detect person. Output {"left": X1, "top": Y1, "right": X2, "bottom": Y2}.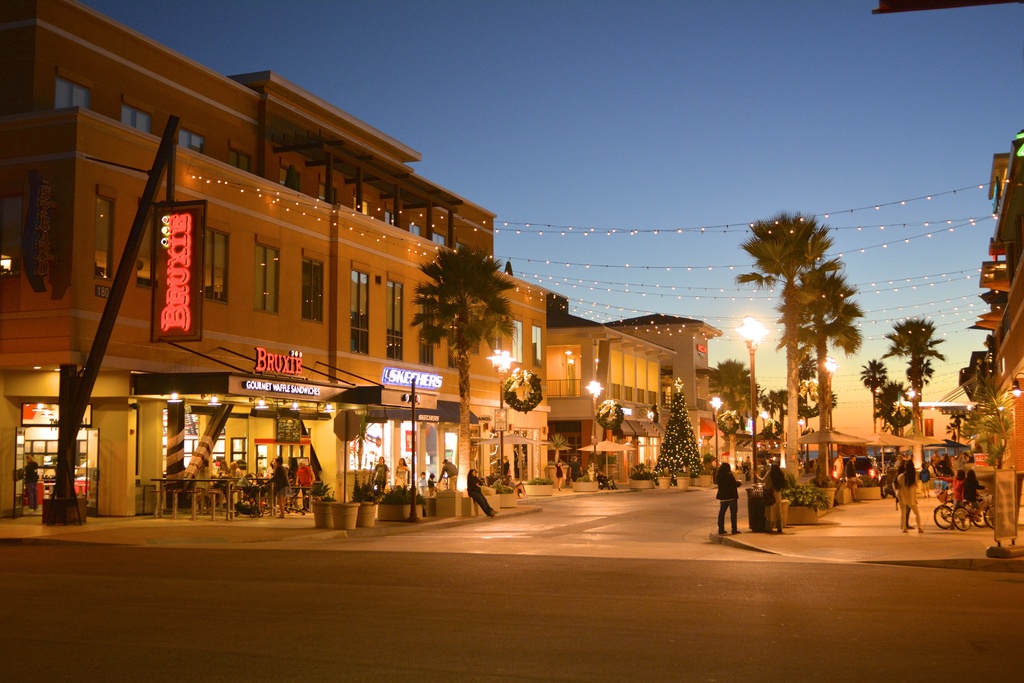
{"left": 434, "top": 459, "right": 461, "bottom": 497}.
